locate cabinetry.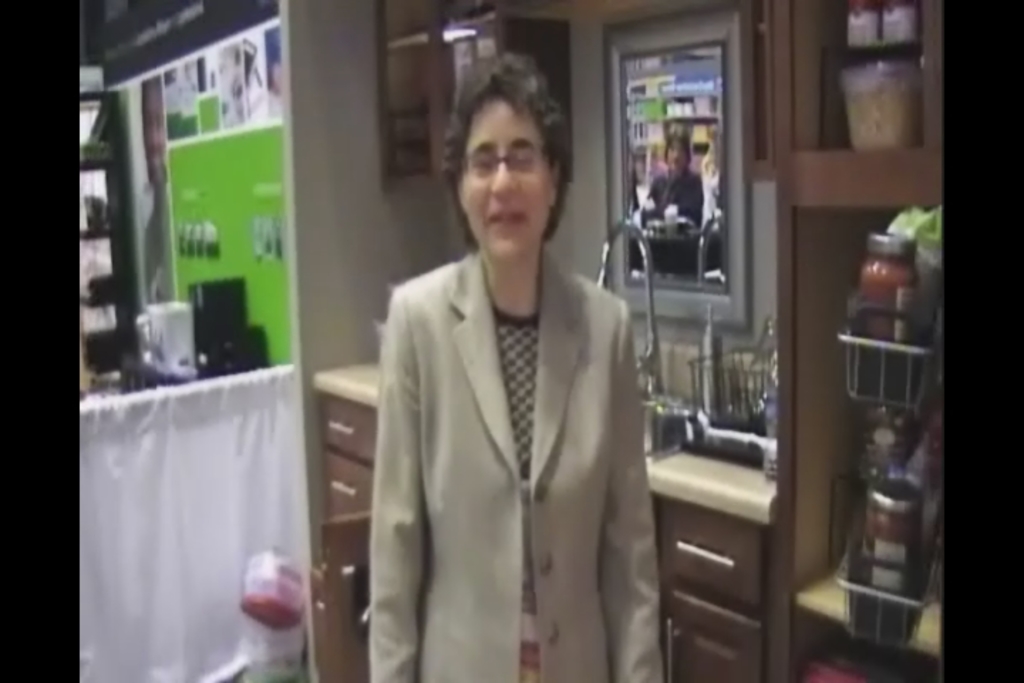
Bounding box: [316, 364, 384, 682].
